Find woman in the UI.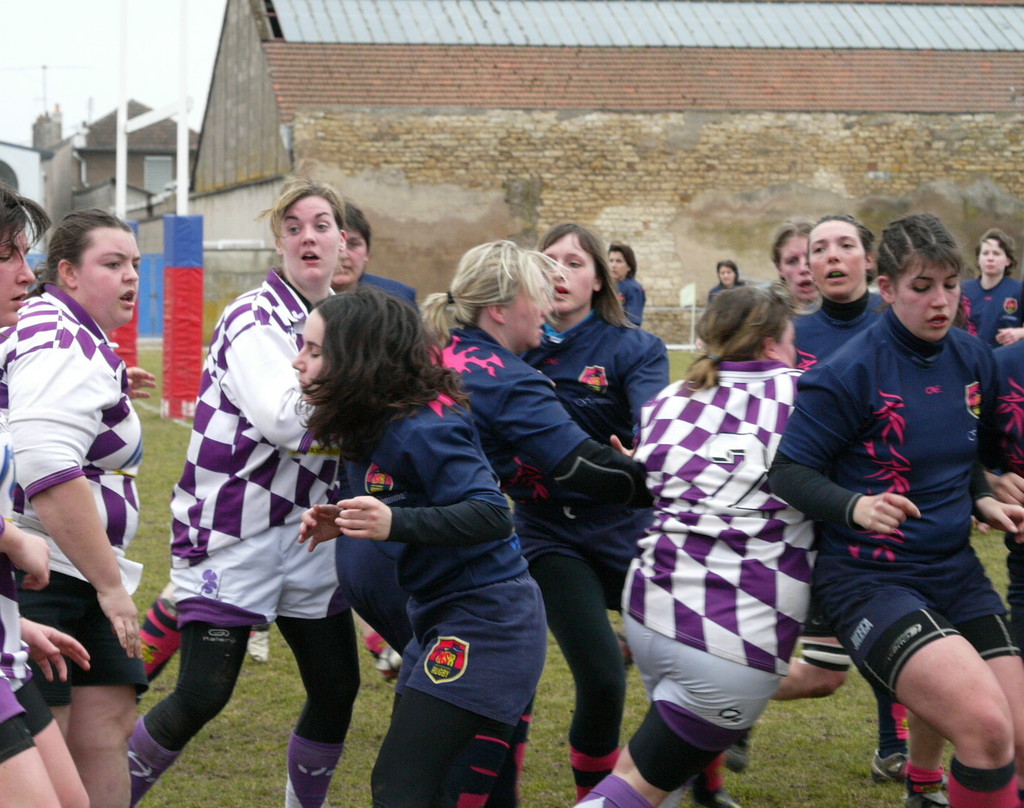
UI element at bbox=(700, 253, 756, 311).
